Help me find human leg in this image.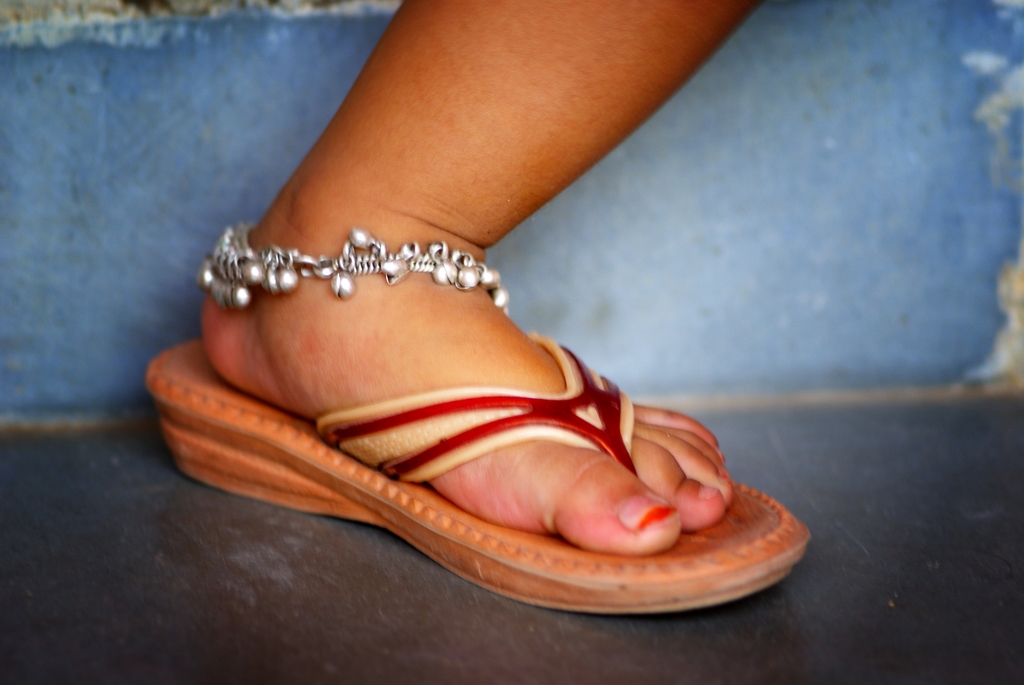
Found it: (x1=189, y1=0, x2=809, y2=574).
